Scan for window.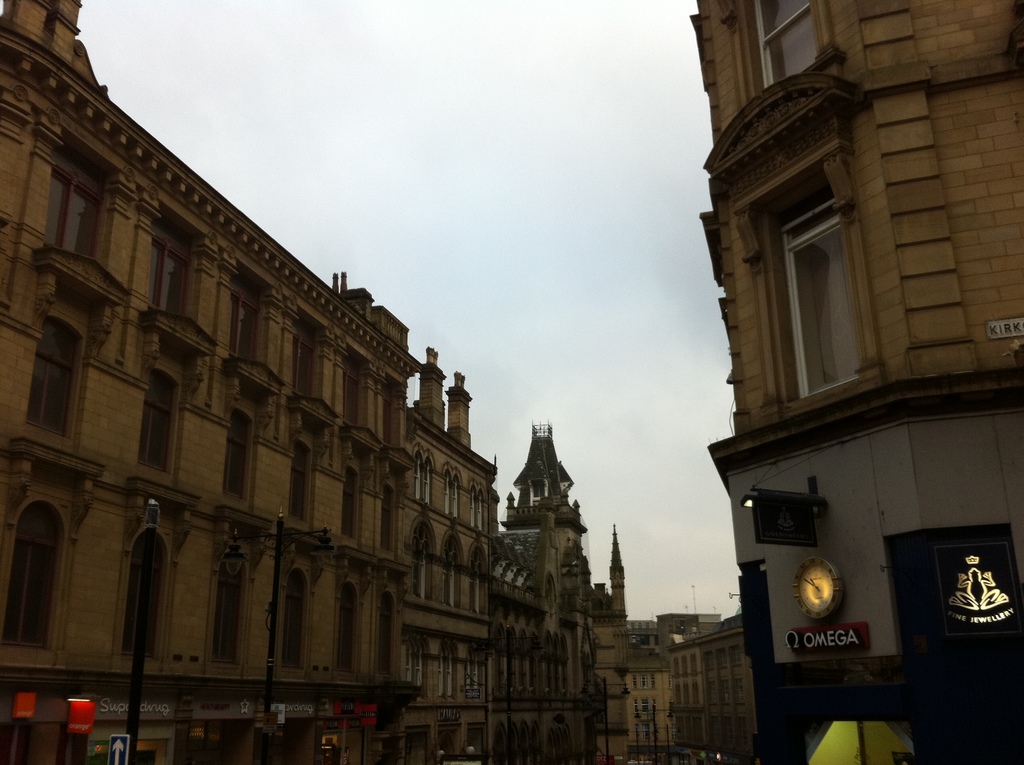
Scan result: [left=697, top=69, right=867, bottom=430].
